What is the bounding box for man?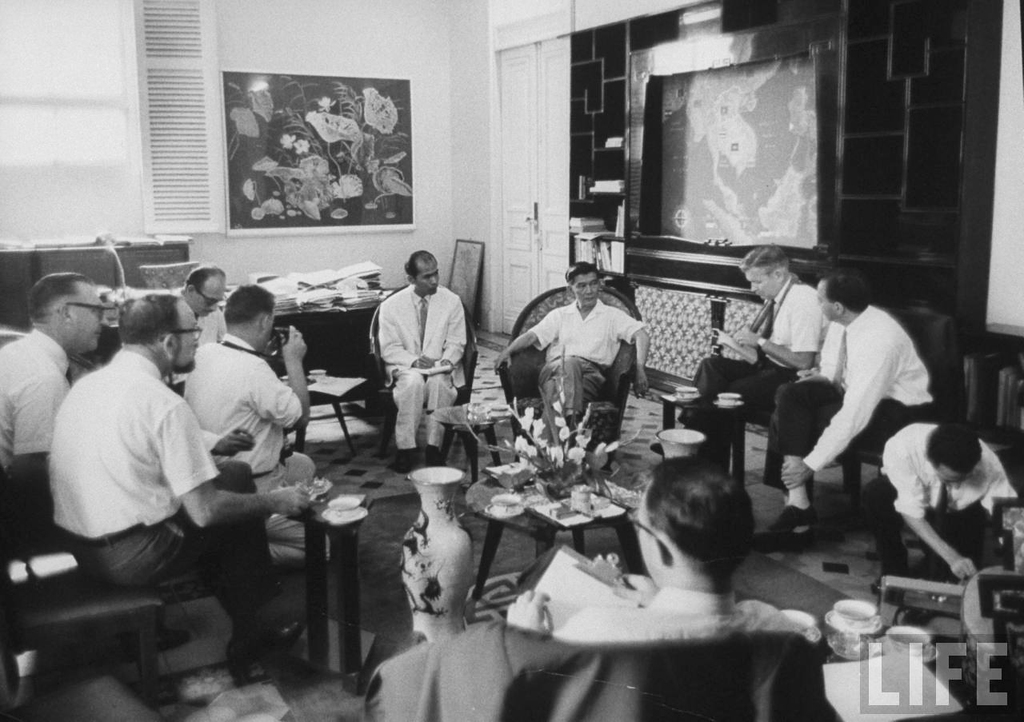
rect(174, 261, 231, 365).
